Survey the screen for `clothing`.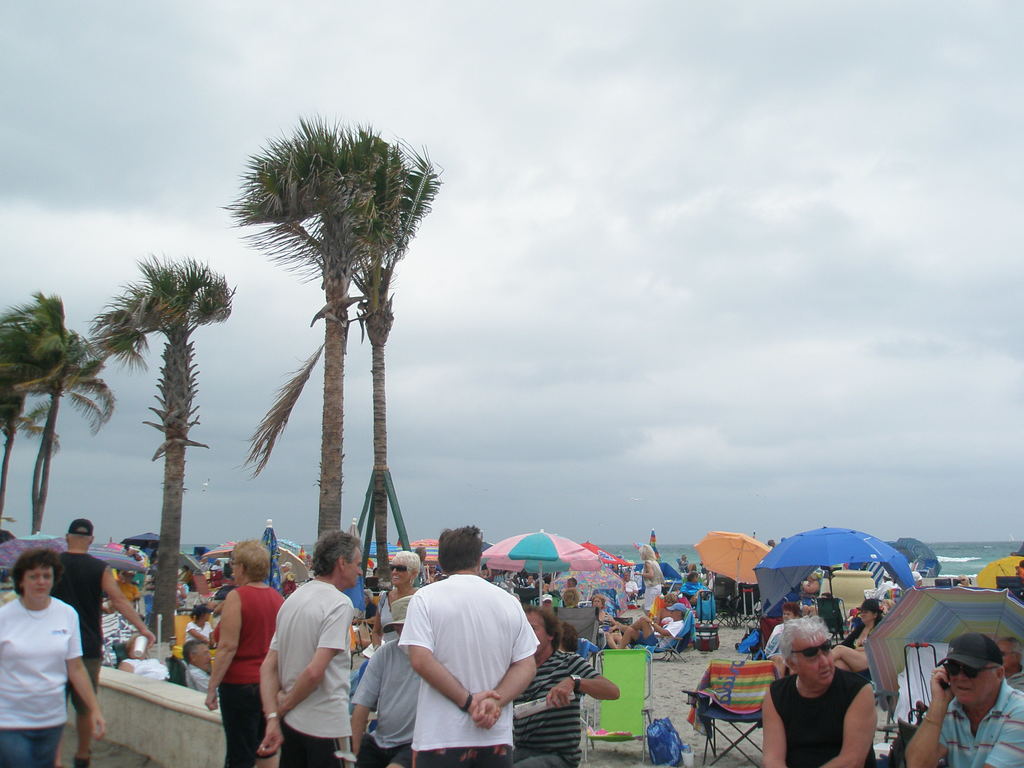
Survey found: Rect(592, 614, 612, 639).
